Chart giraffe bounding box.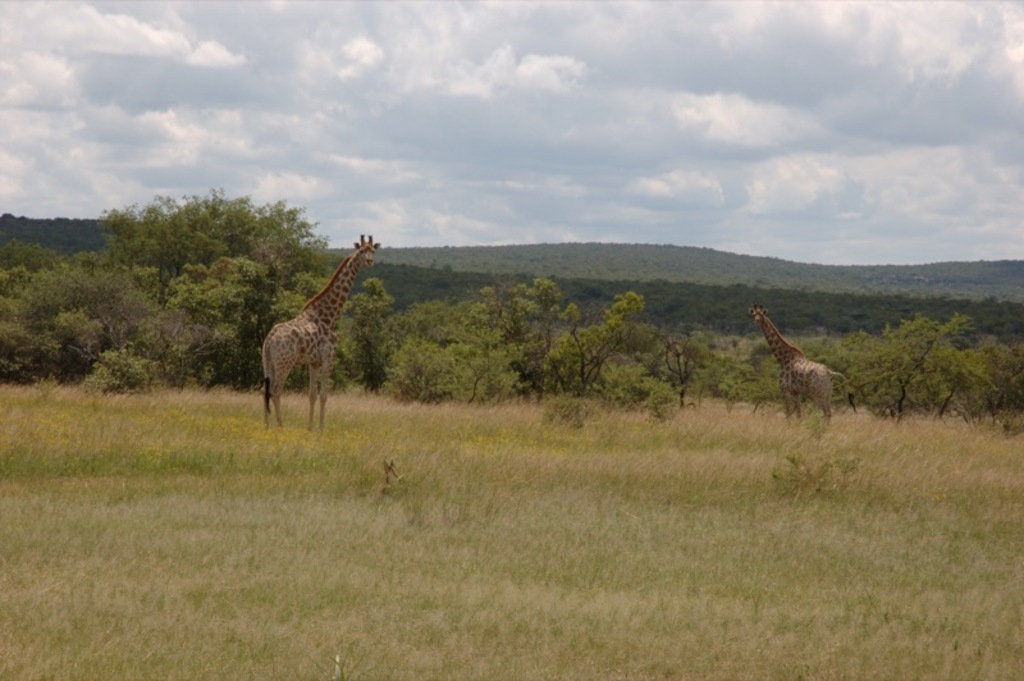
Charted: bbox=[257, 233, 387, 434].
